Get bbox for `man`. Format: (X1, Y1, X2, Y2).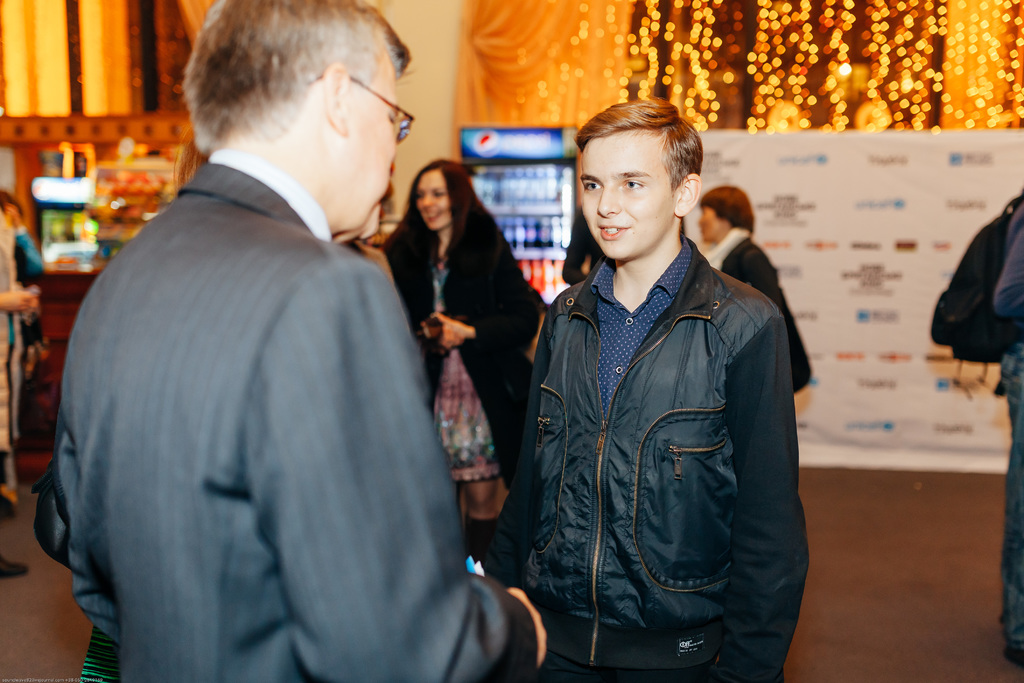
(45, 0, 511, 674).
